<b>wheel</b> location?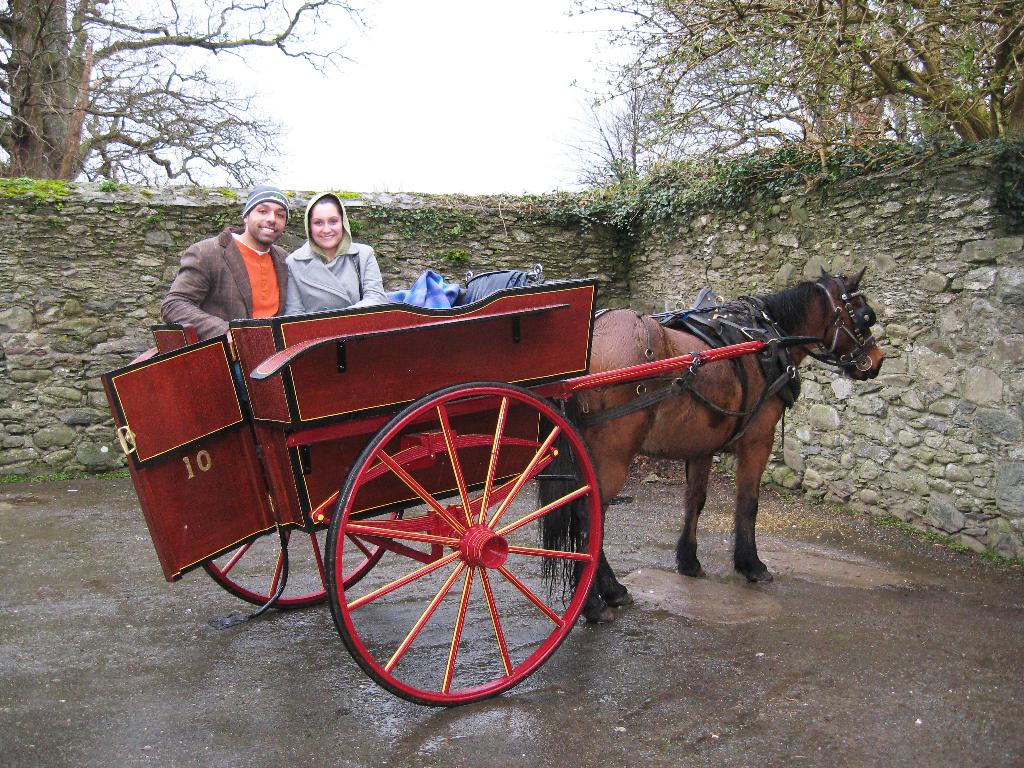
BBox(324, 380, 605, 706)
